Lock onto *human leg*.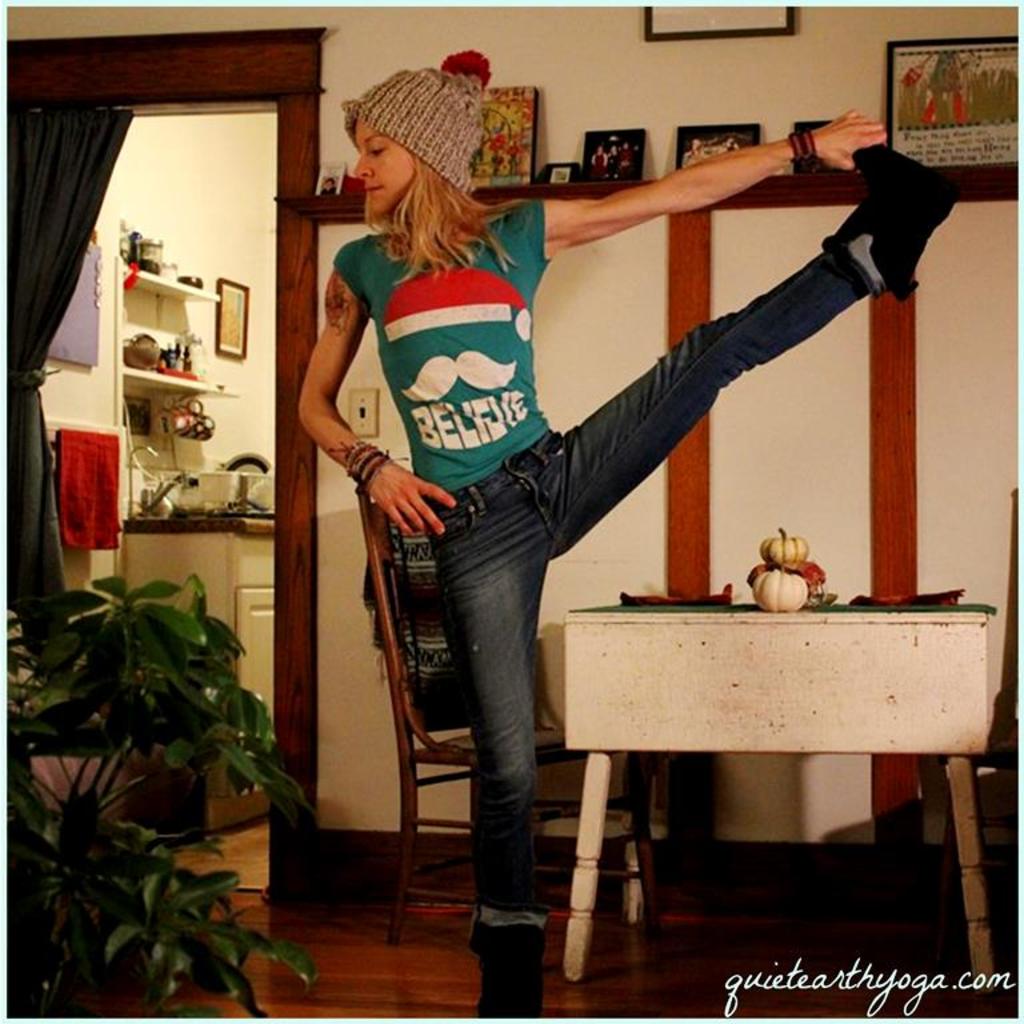
Locked: [left=512, top=131, right=951, bottom=540].
